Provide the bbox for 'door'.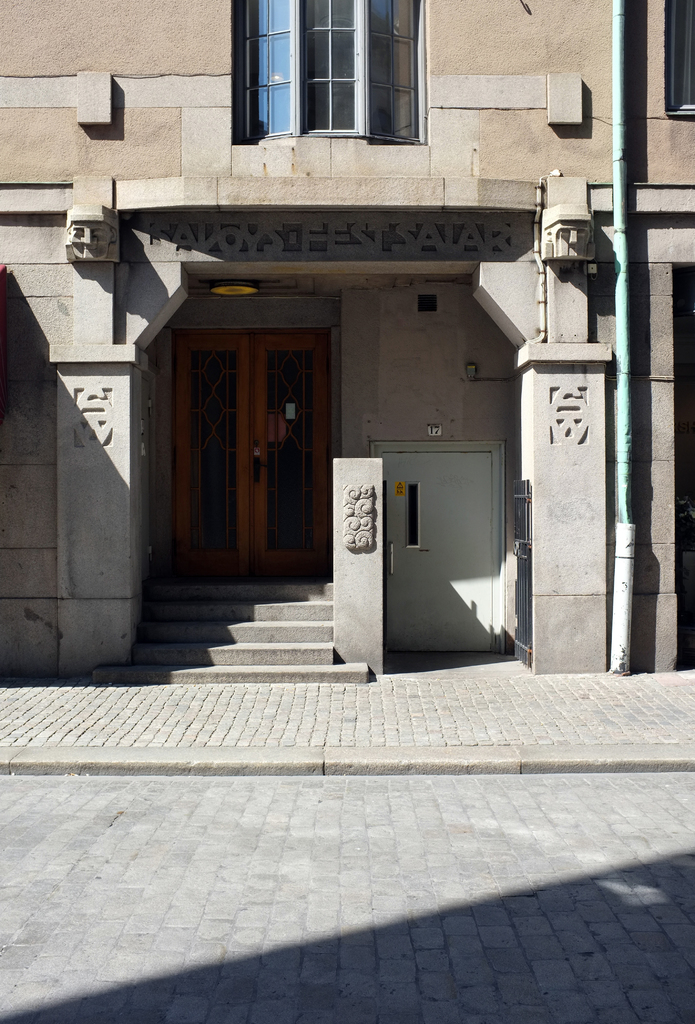
select_region(382, 452, 495, 652).
